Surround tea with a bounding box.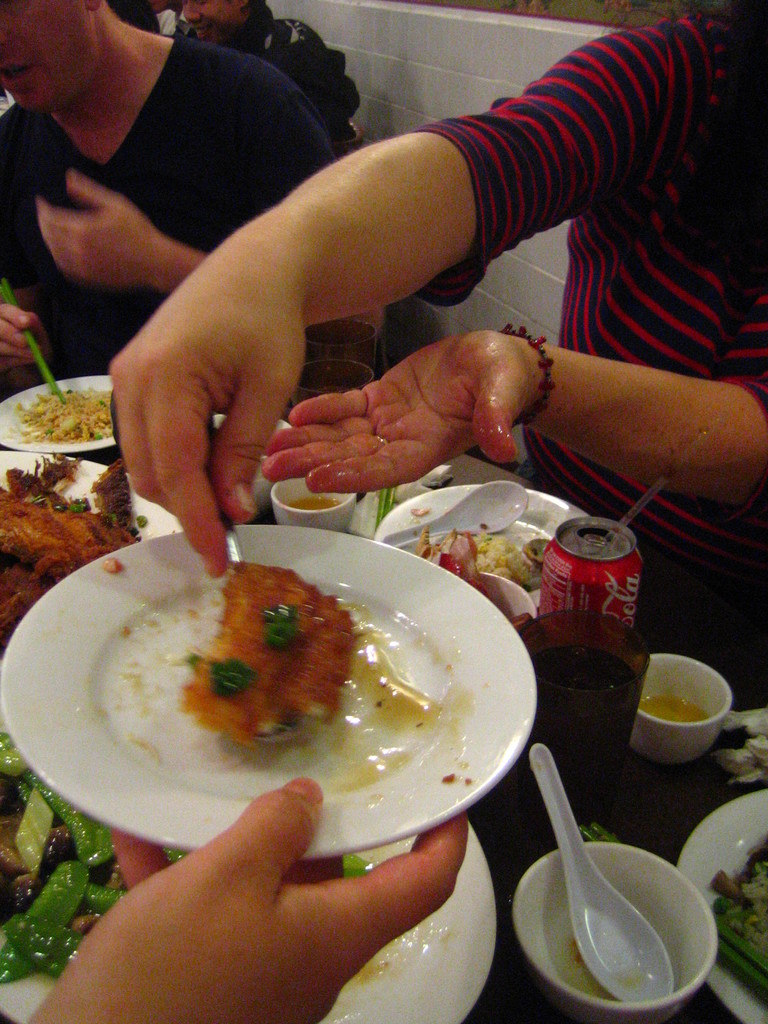
crop(639, 696, 704, 724).
